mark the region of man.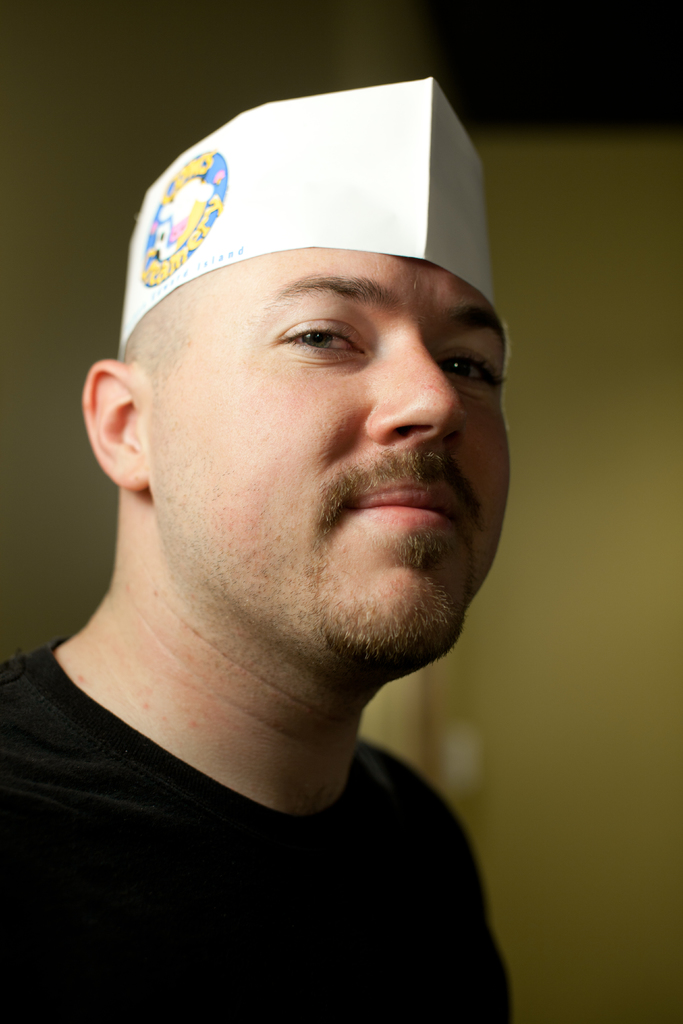
Region: l=0, t=67, r=610, b=1023.
